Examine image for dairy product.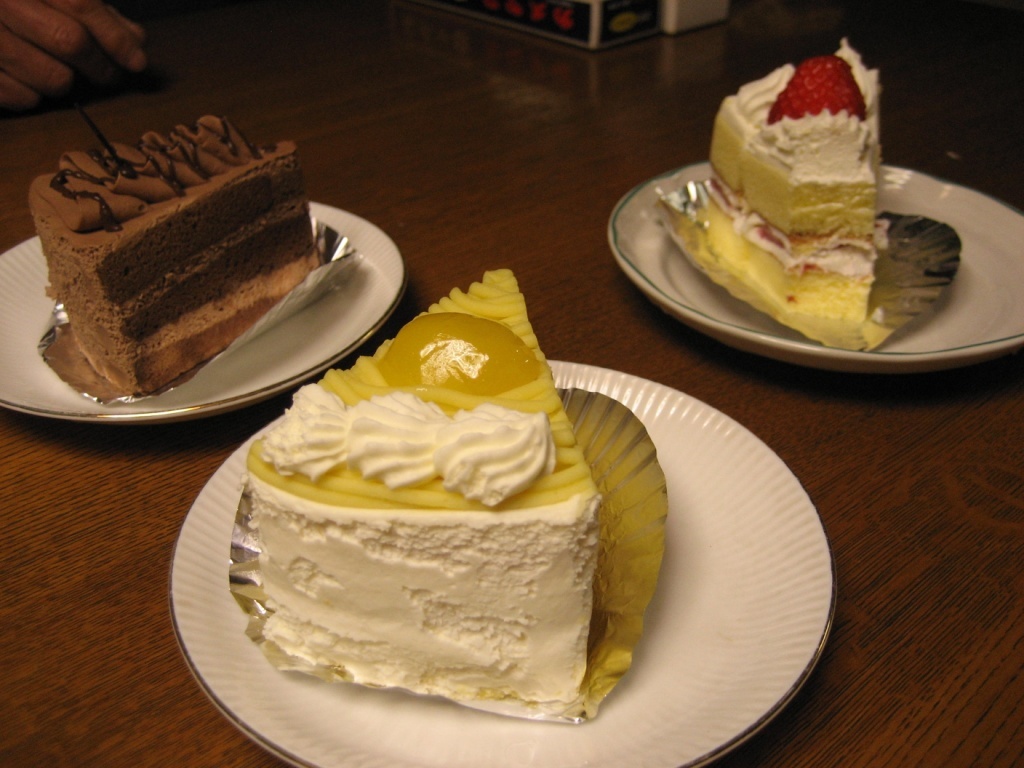
Examination result: left=28, top=112, right=315, bottom=388.
